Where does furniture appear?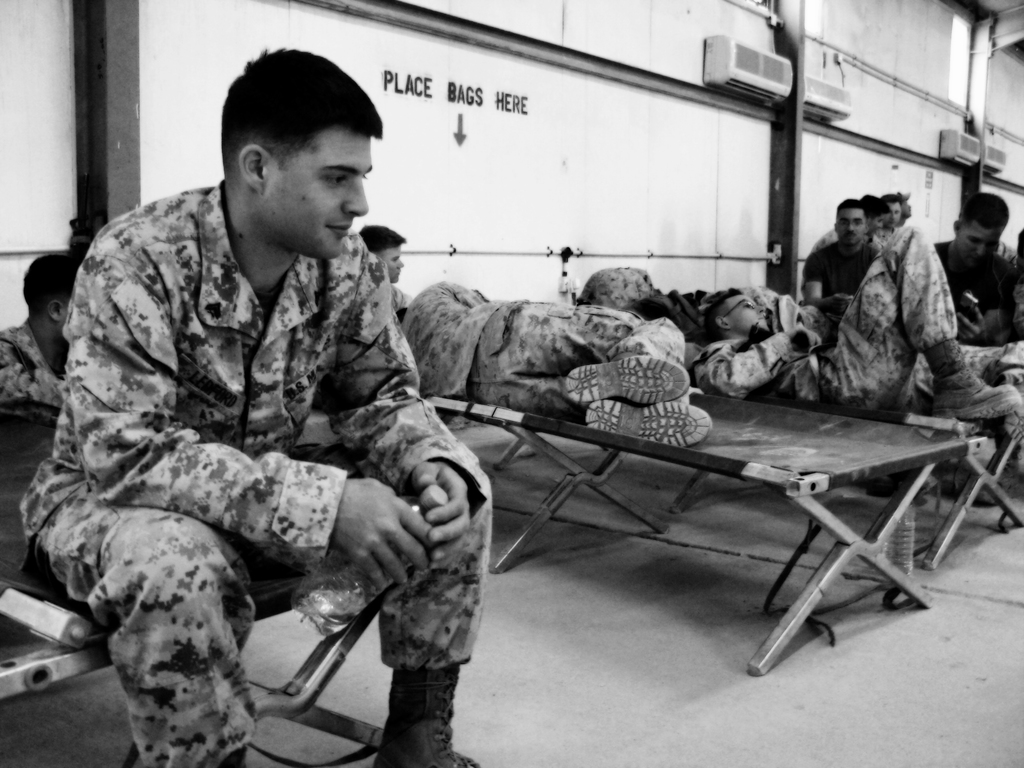
Appears at <box>668,410,1023,569</box>.
